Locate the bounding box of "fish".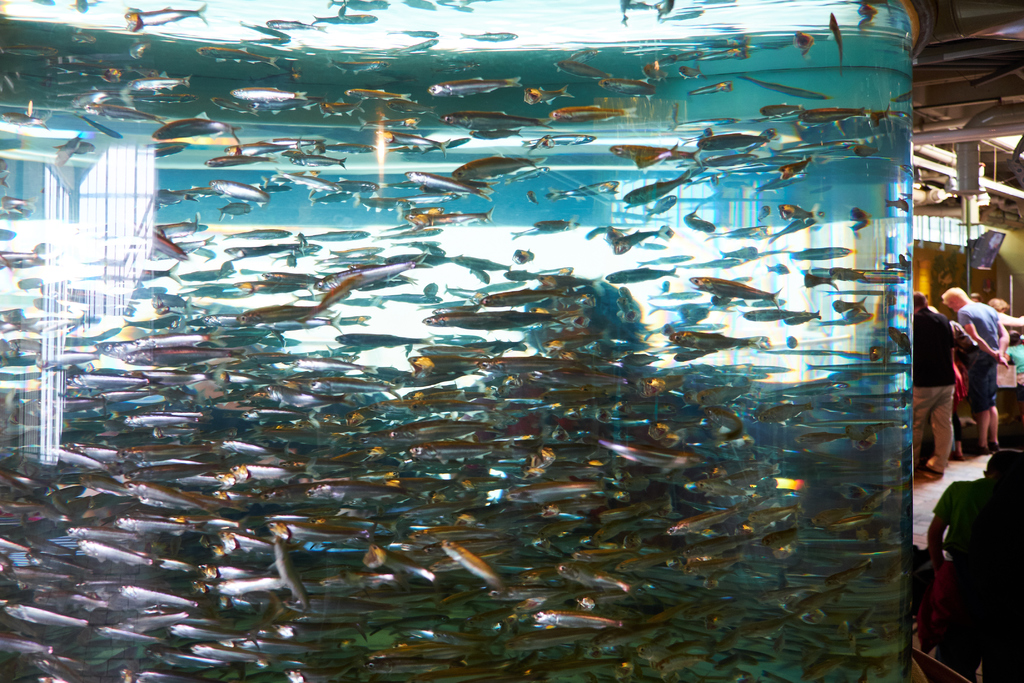
Bounding box: 761, 99, 808, 120.
